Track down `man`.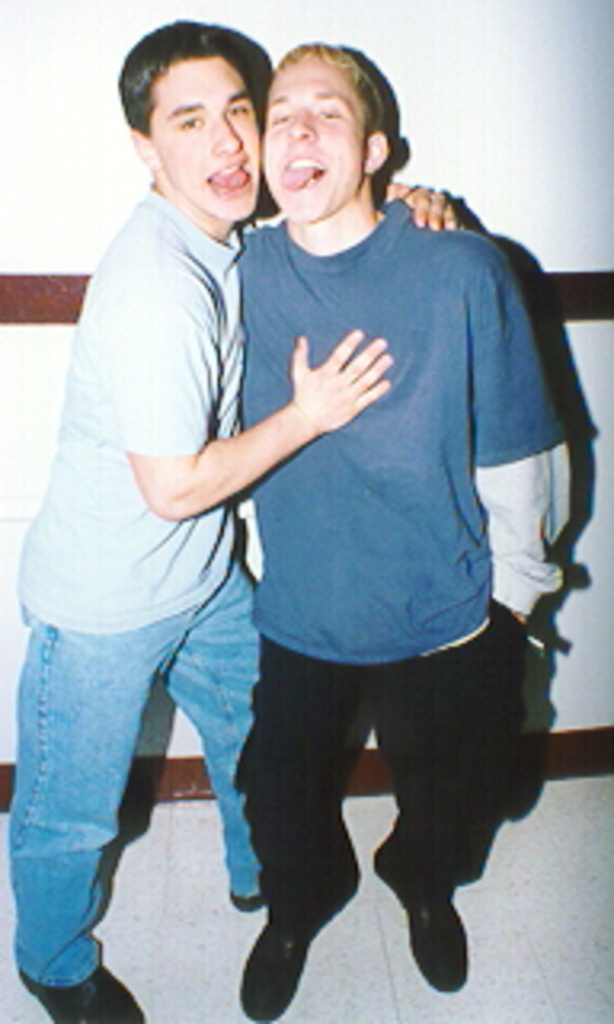
Tracked to (left=237, top=35, right=572, bottom=1021).
